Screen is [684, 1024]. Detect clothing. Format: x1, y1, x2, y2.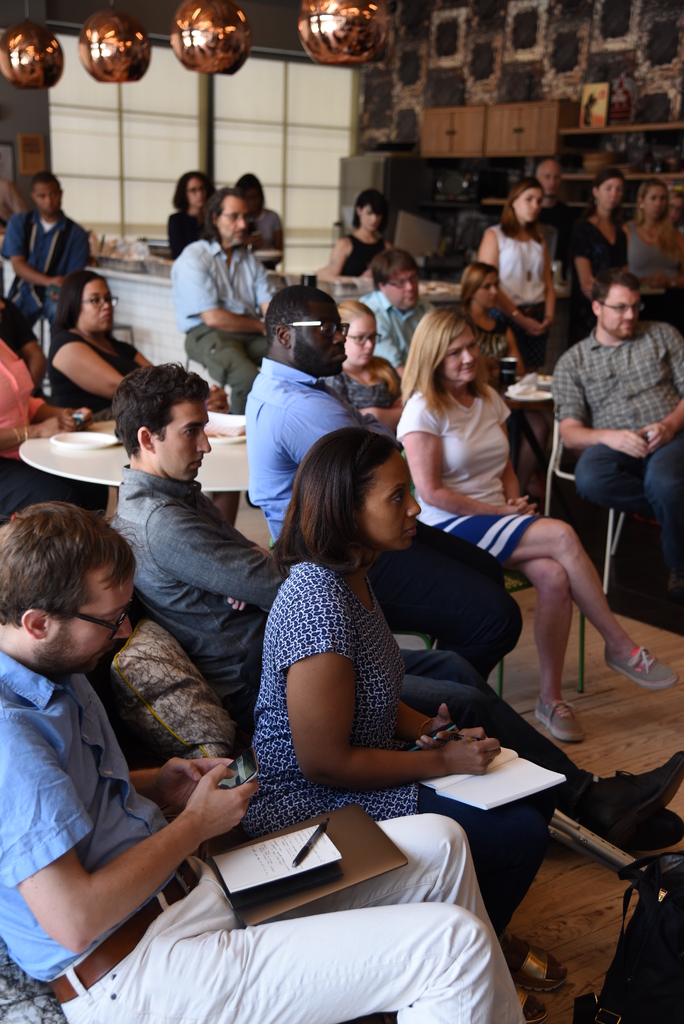
243, 332, 523, 691.
